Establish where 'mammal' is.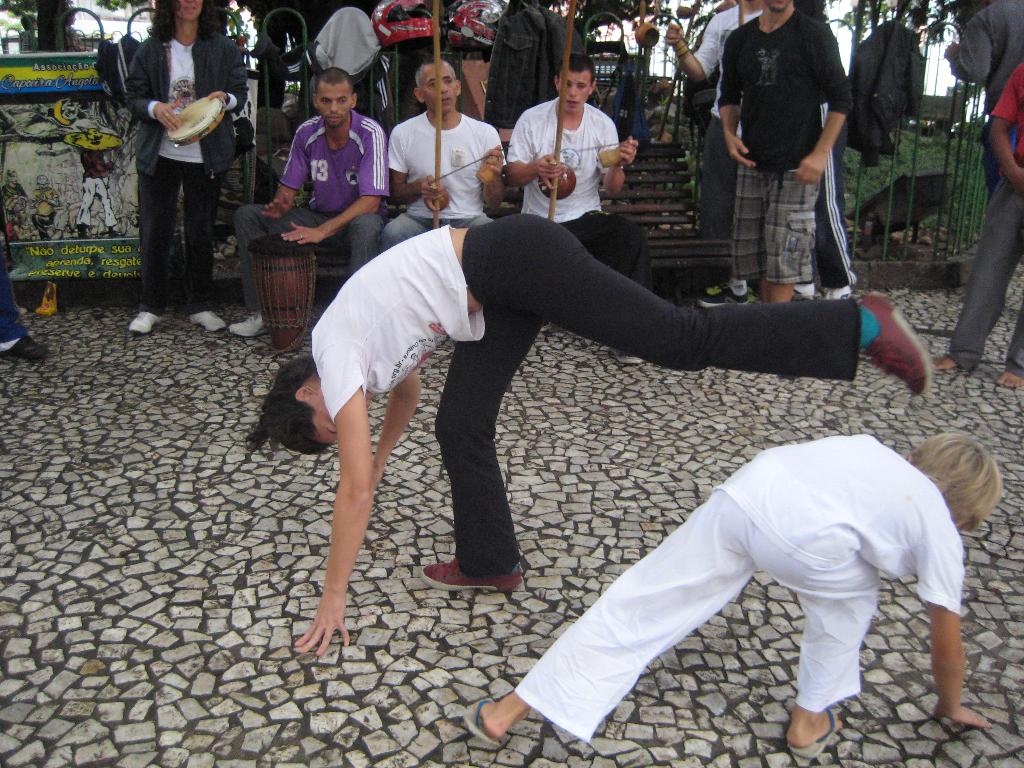
Established at bbox=(792, 98, 856, 298).
